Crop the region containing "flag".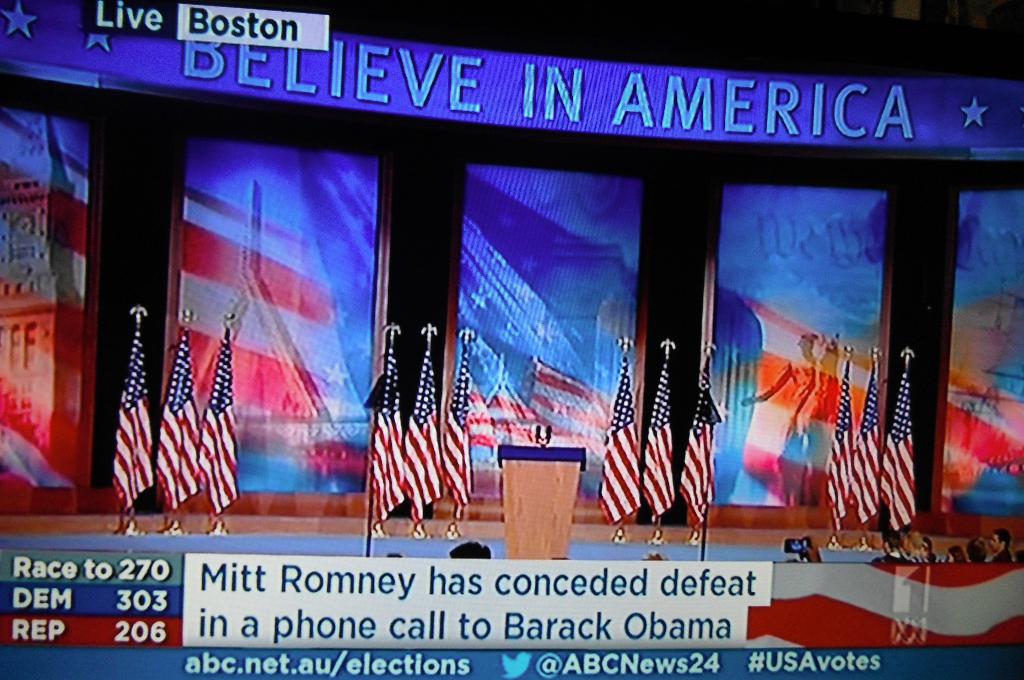
Crop region: <box>677,363,716,534</box>.
